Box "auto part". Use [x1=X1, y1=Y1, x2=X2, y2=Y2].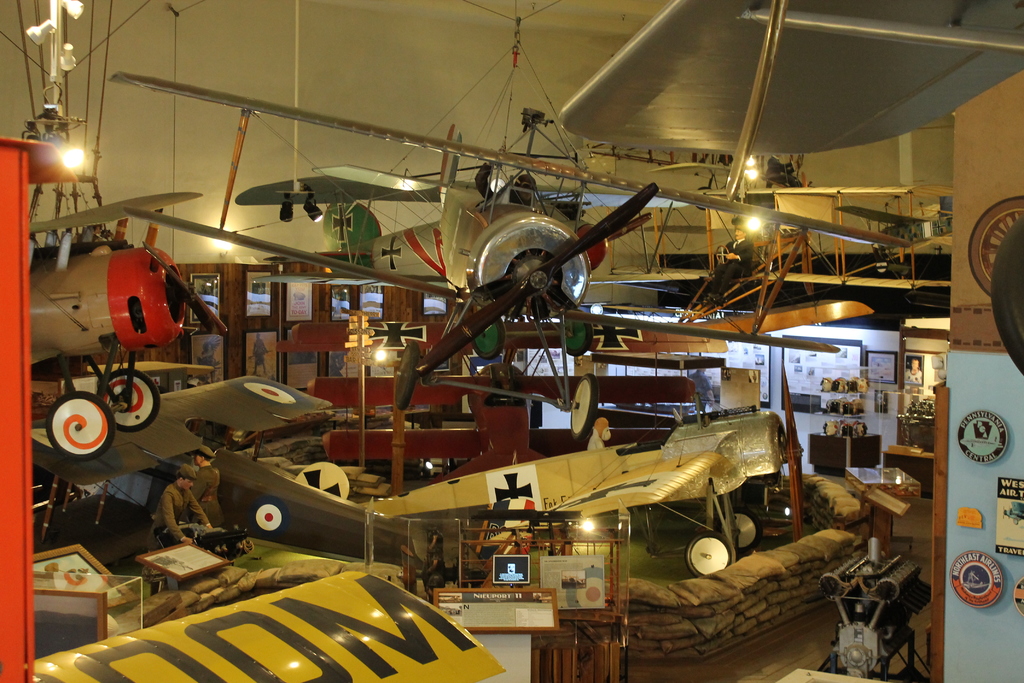
[x1=251, y1=111, x2=678, y2=400].
